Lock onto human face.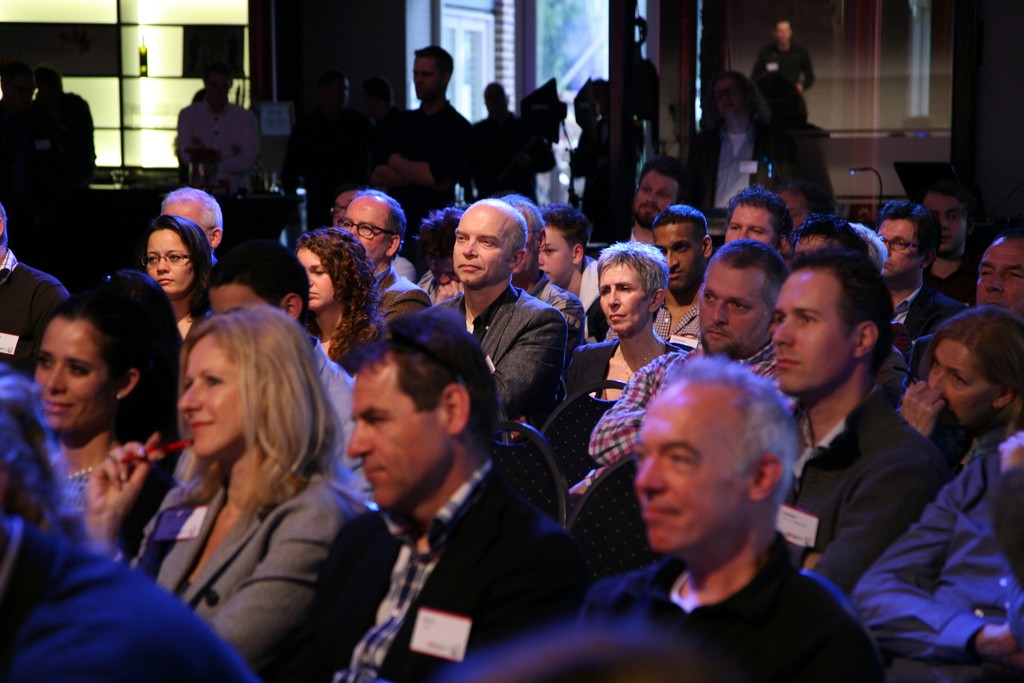
Locked: region(779, 185, 810, 230).
